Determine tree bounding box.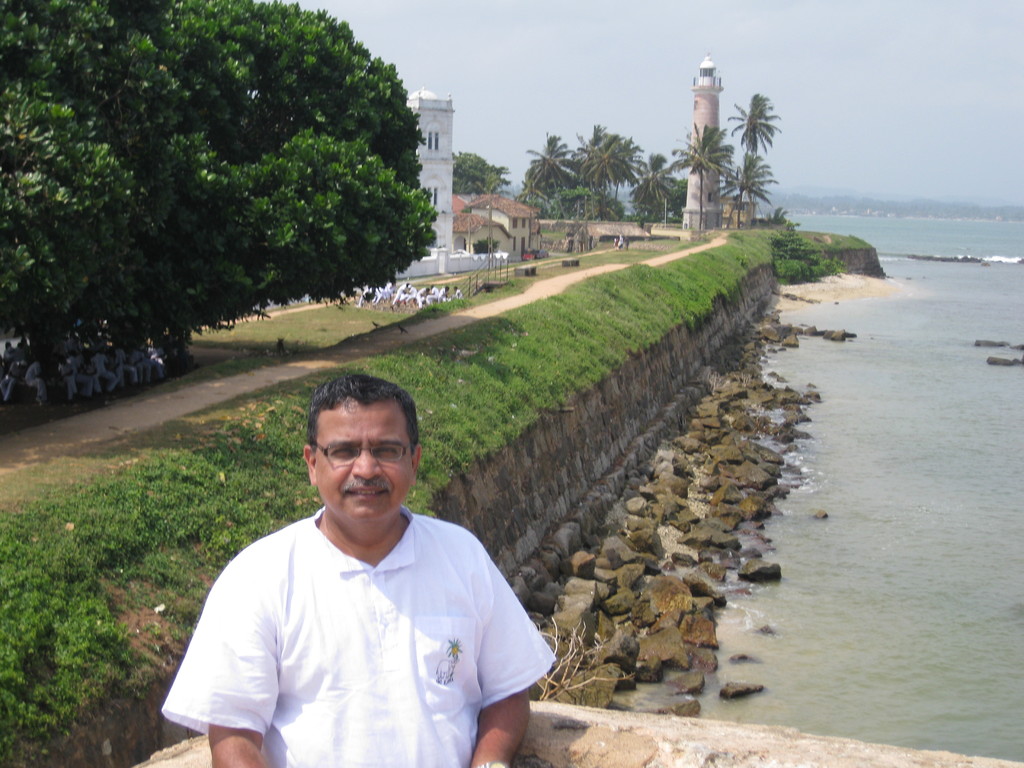
Determined: 717, 151, 782, 234.
